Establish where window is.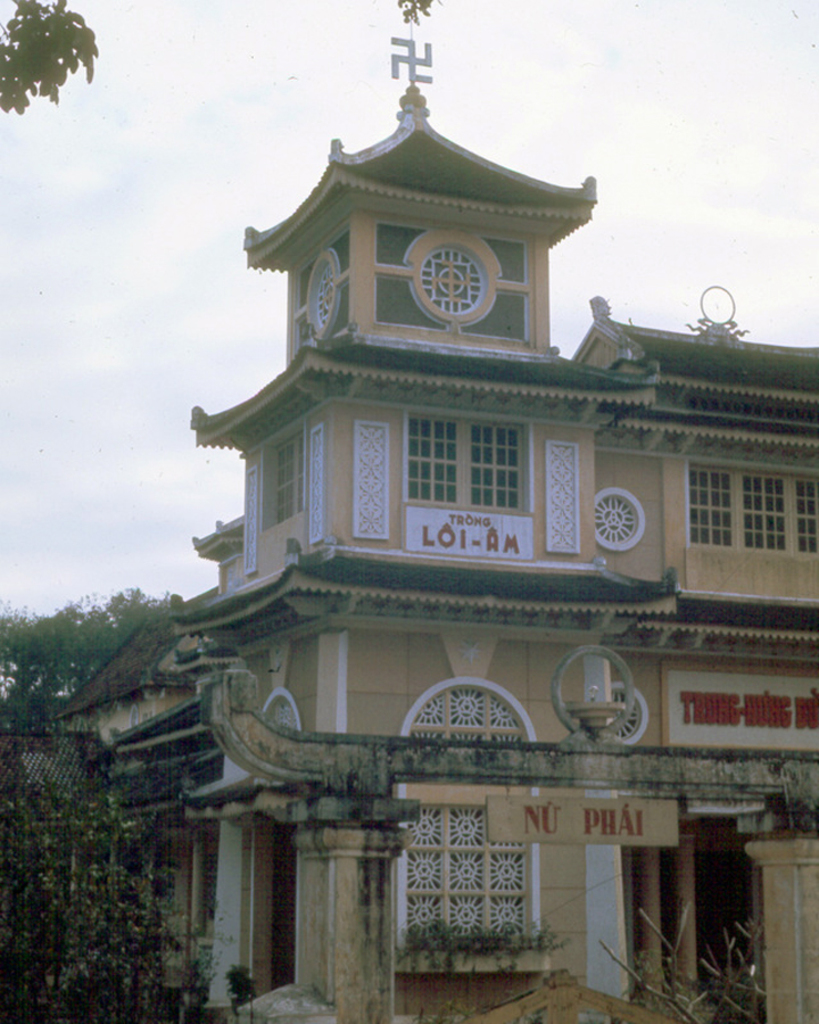
Established at [260,423,308,534].
